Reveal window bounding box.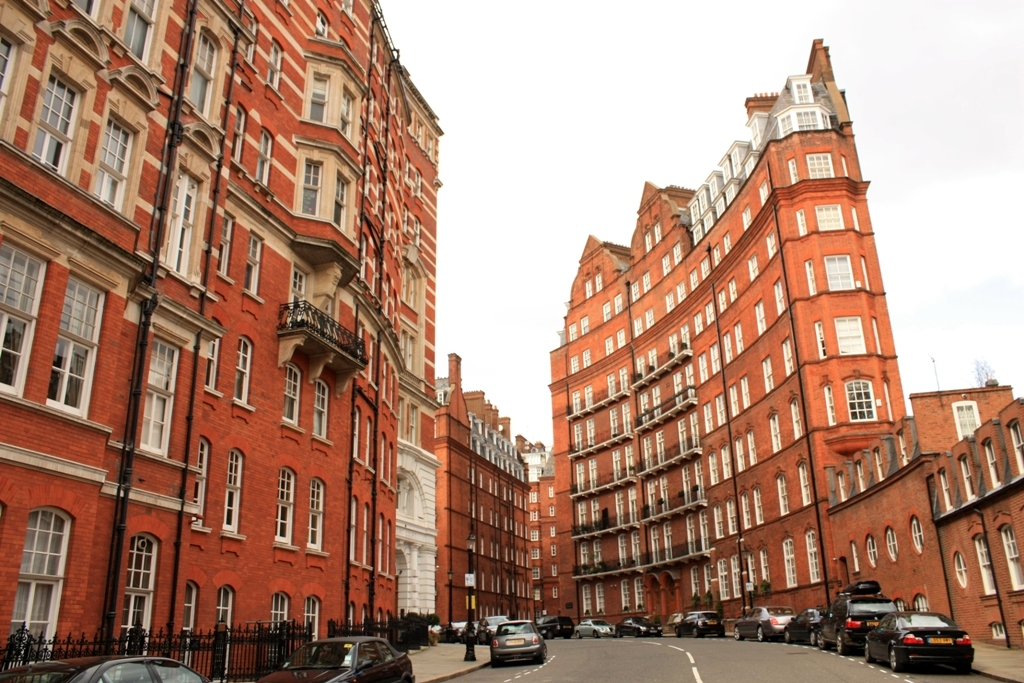
Revealed: [569,319,579,338].
